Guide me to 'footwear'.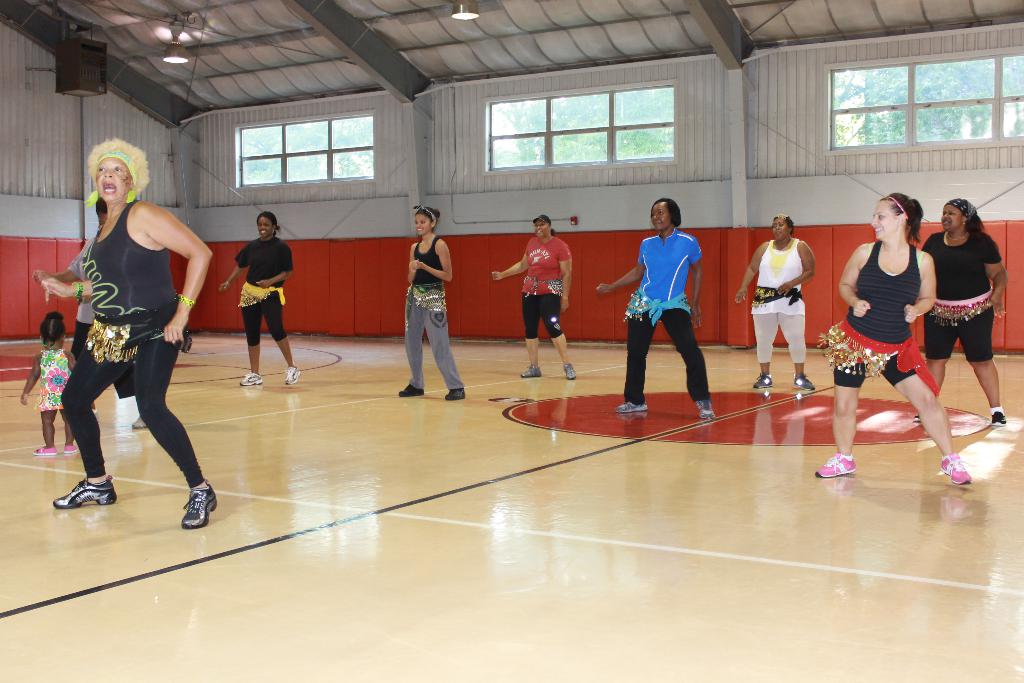
Guidance: left=614, top=399, right=652, bottom=414.
